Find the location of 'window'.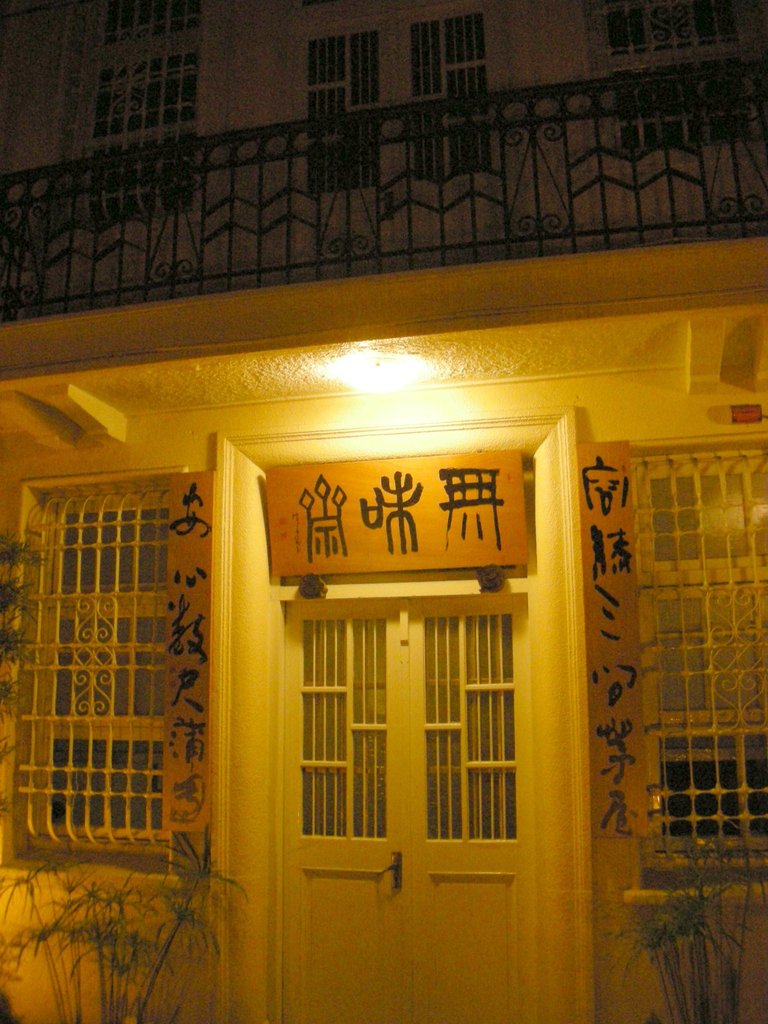
Location: BBox(622, 456, 767, 884).
